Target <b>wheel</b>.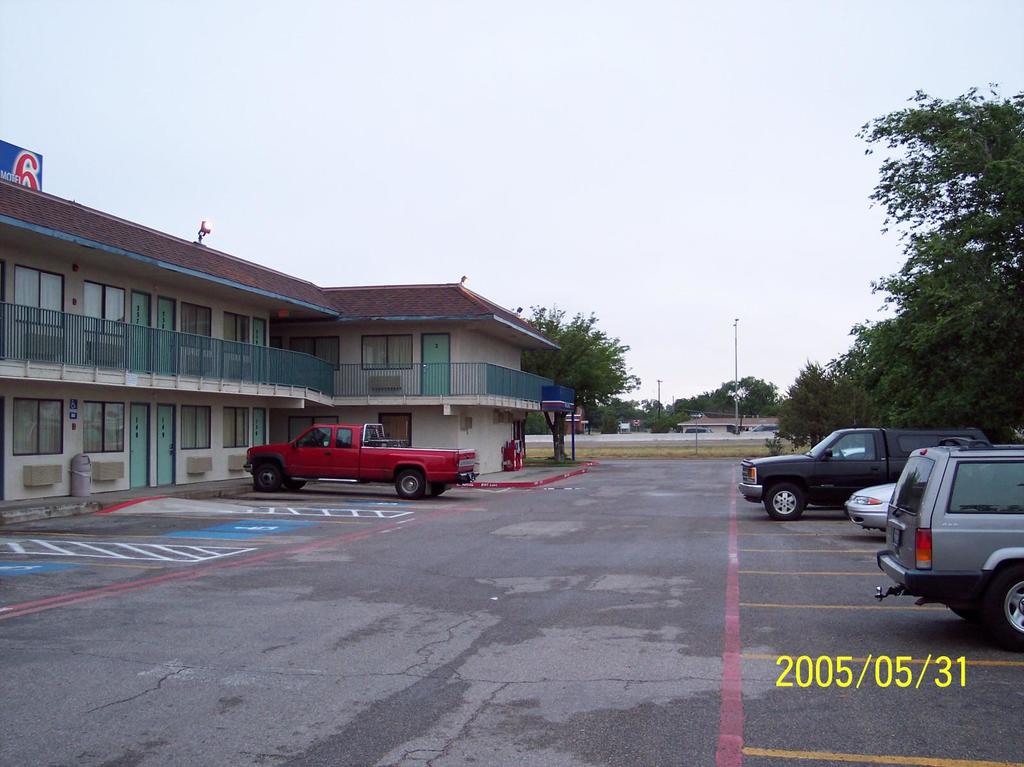
Target region: BBox(285, 477, 303, 490).
